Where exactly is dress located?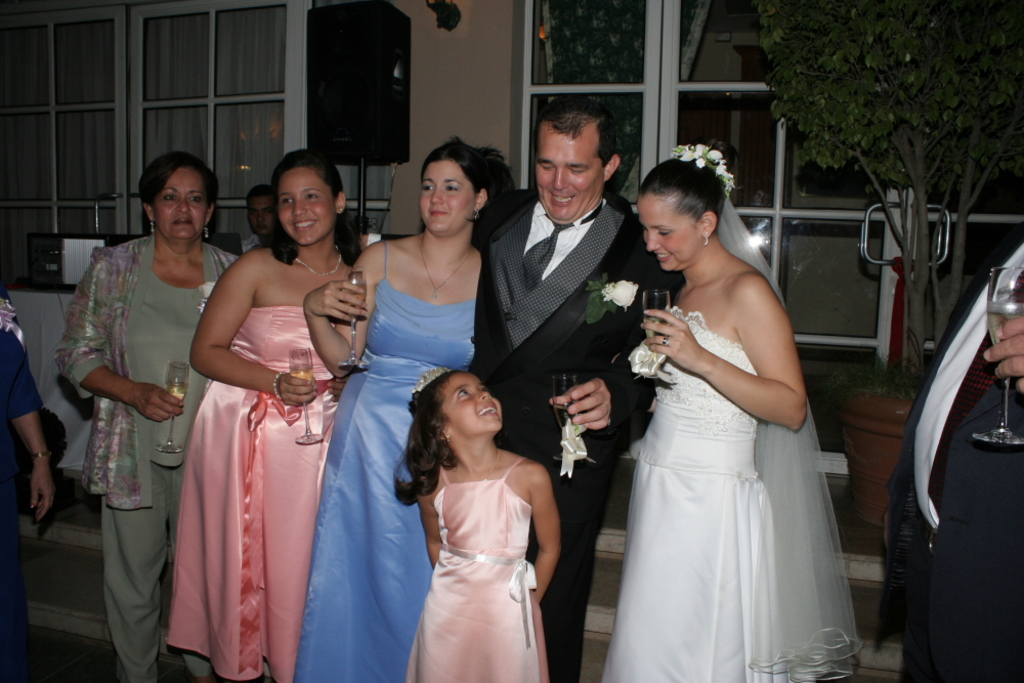
Its bounding box is box=[292, 240, 477, 682].
